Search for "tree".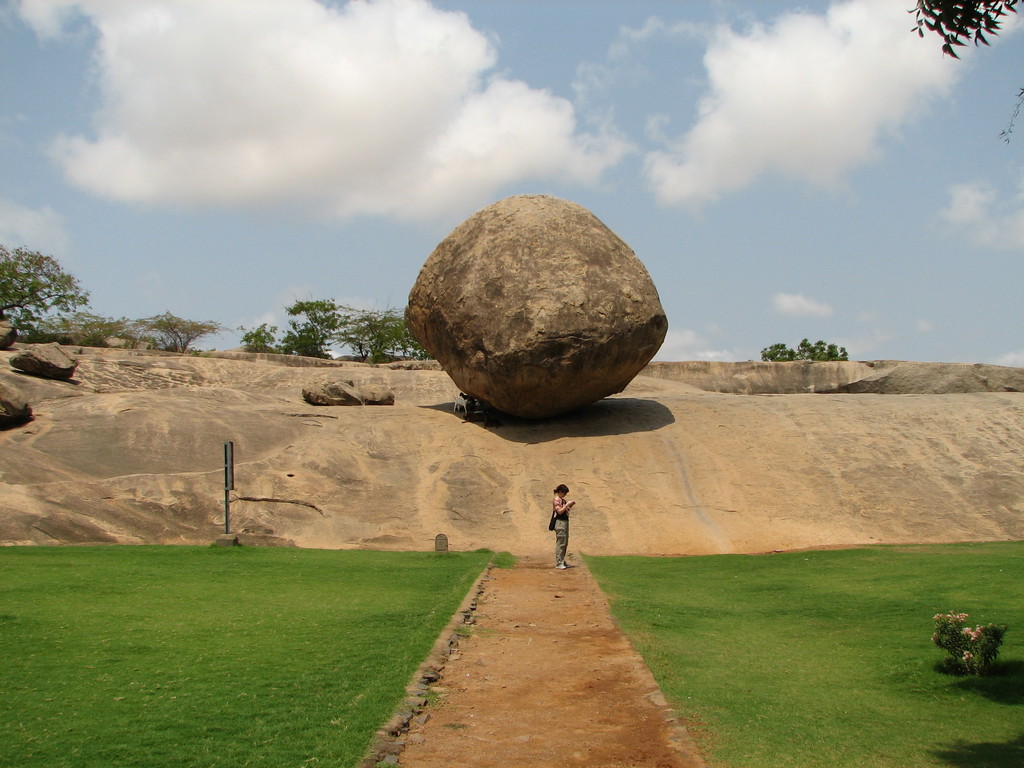
Found at bbox=(239, 323, 282, 362).
